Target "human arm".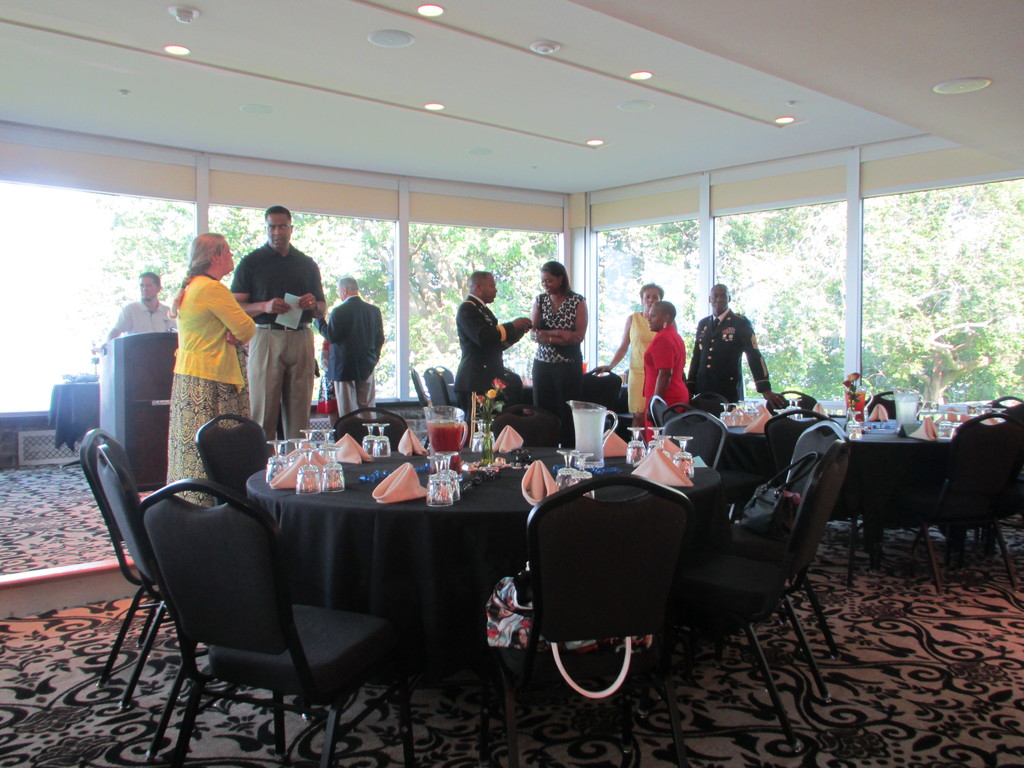
Target region: pyautogui.locateOnScreen(596, 312, 627, 373).
